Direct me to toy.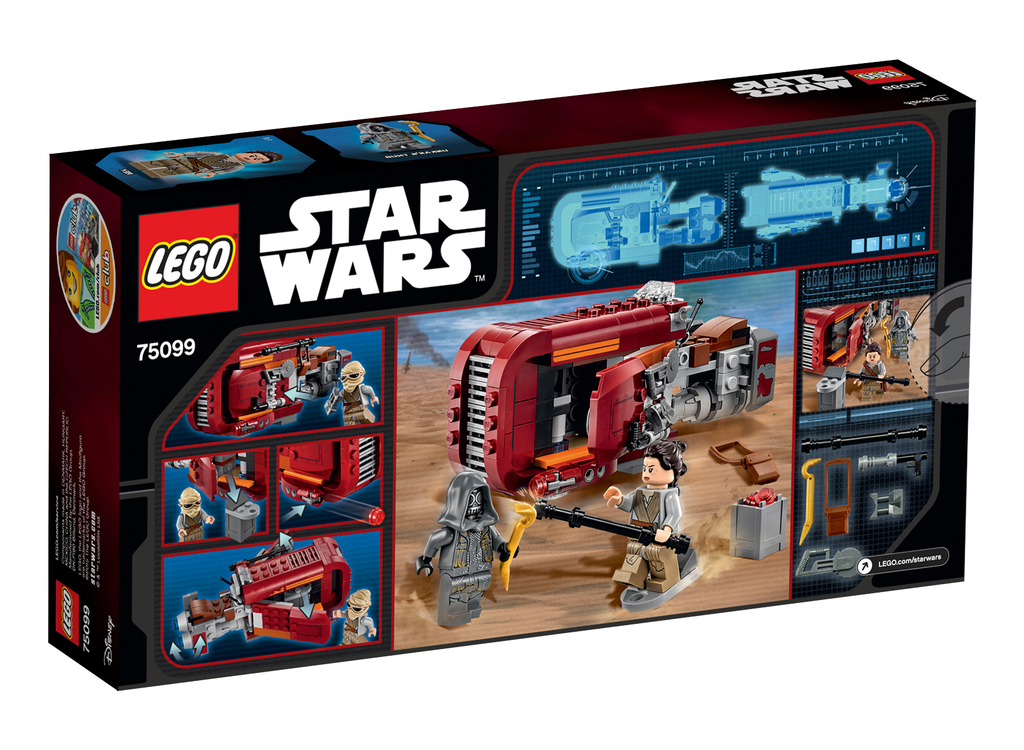
Direction: 356:122:415:155.
